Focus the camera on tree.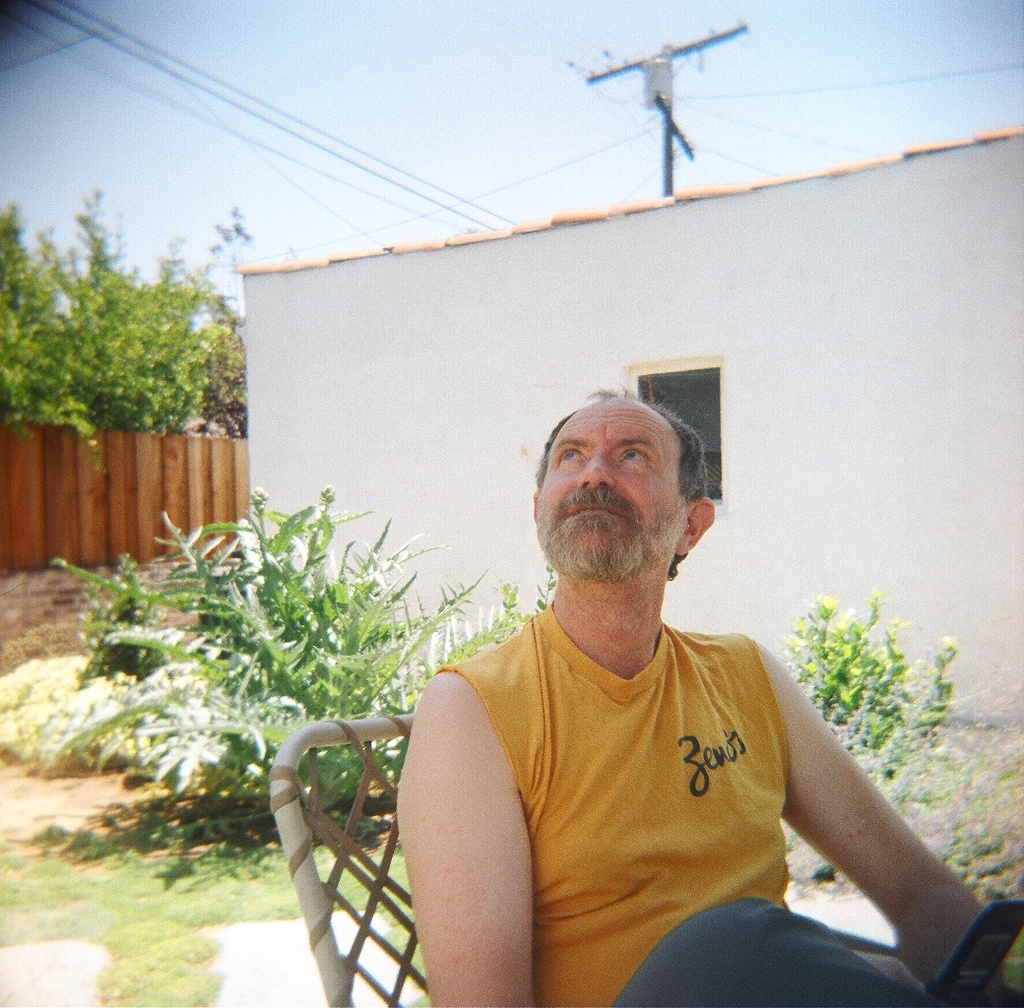
Focus region: region(0, 210, 111, 445).
